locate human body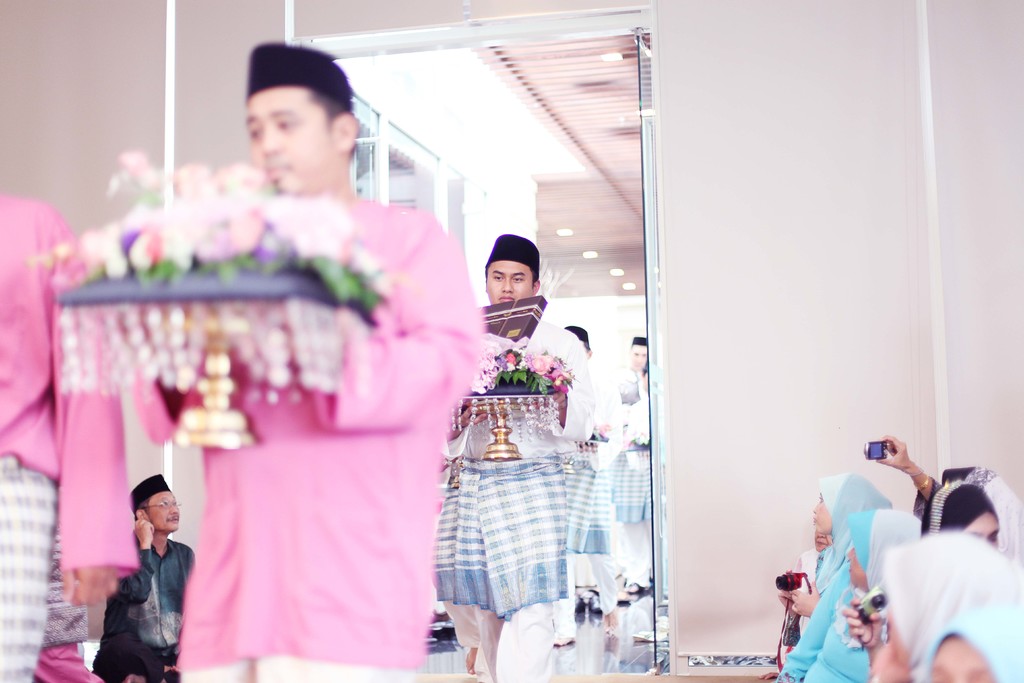
[557,323,605,623]
